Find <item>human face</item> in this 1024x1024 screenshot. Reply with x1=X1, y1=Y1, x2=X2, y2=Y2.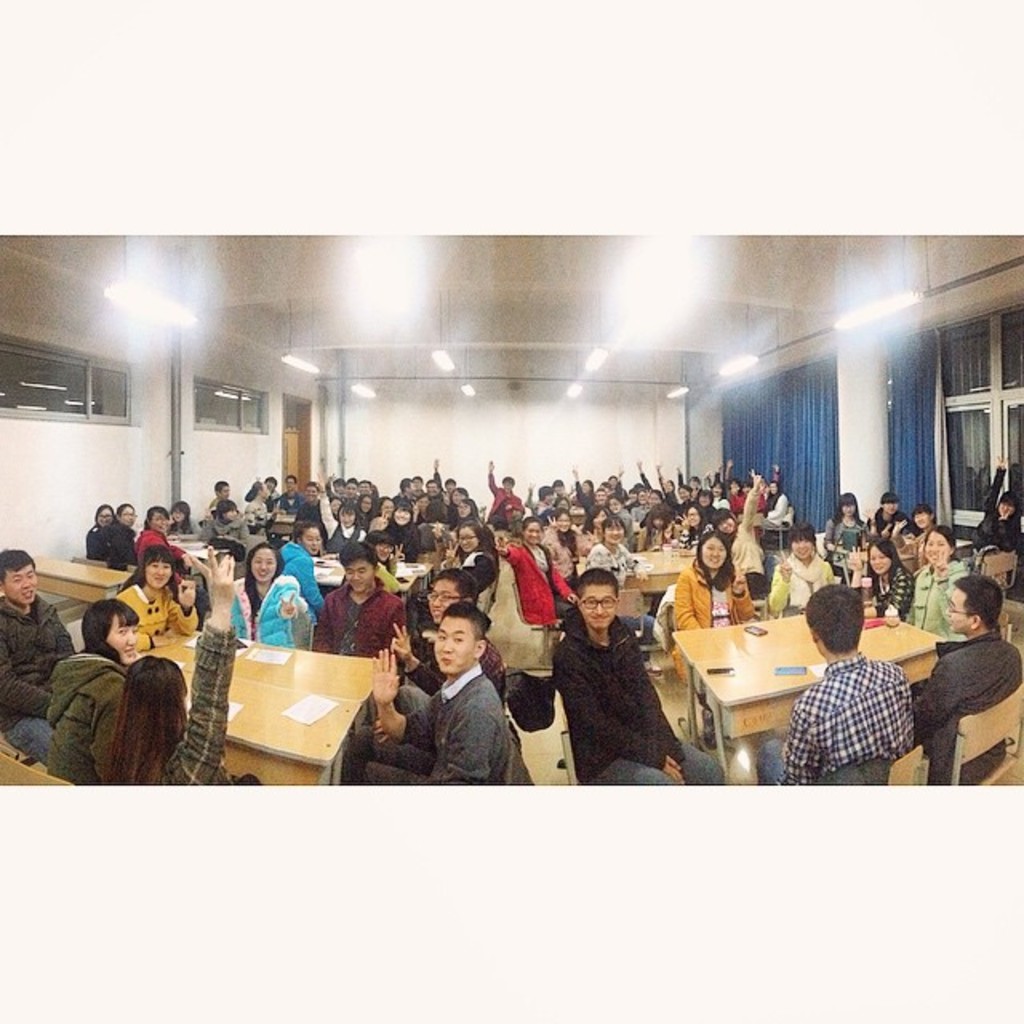
x1=446, y1=498, x2=474, y2=520.
